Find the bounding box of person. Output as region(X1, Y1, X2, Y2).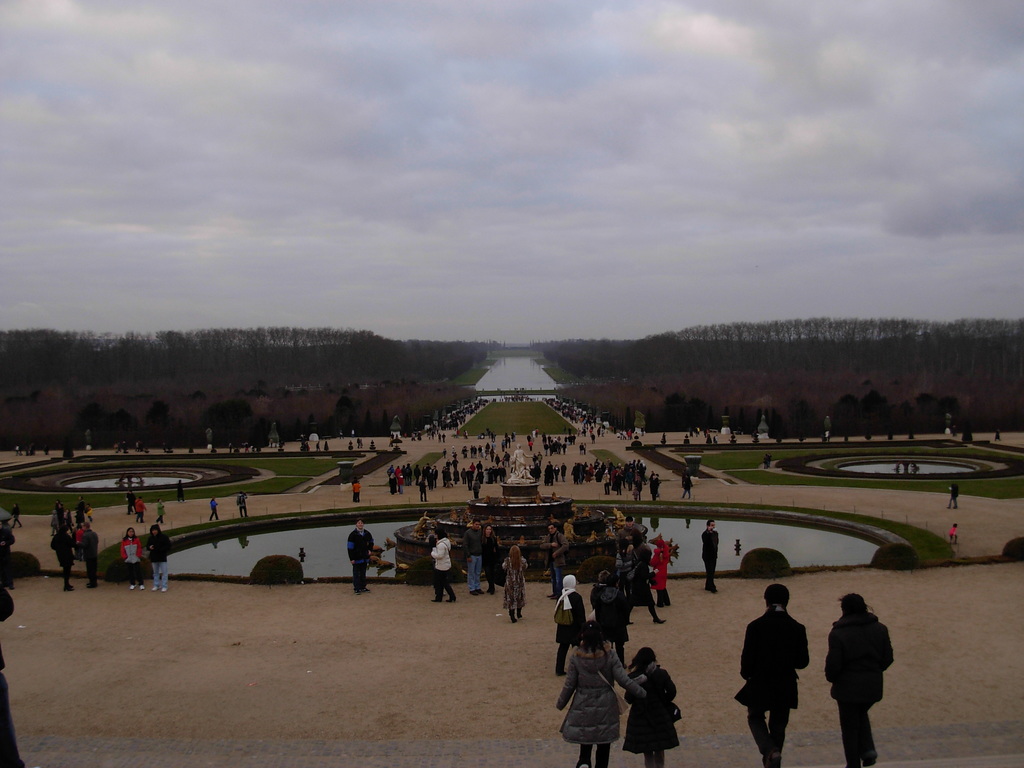
region(207, 497, 218, 522).
